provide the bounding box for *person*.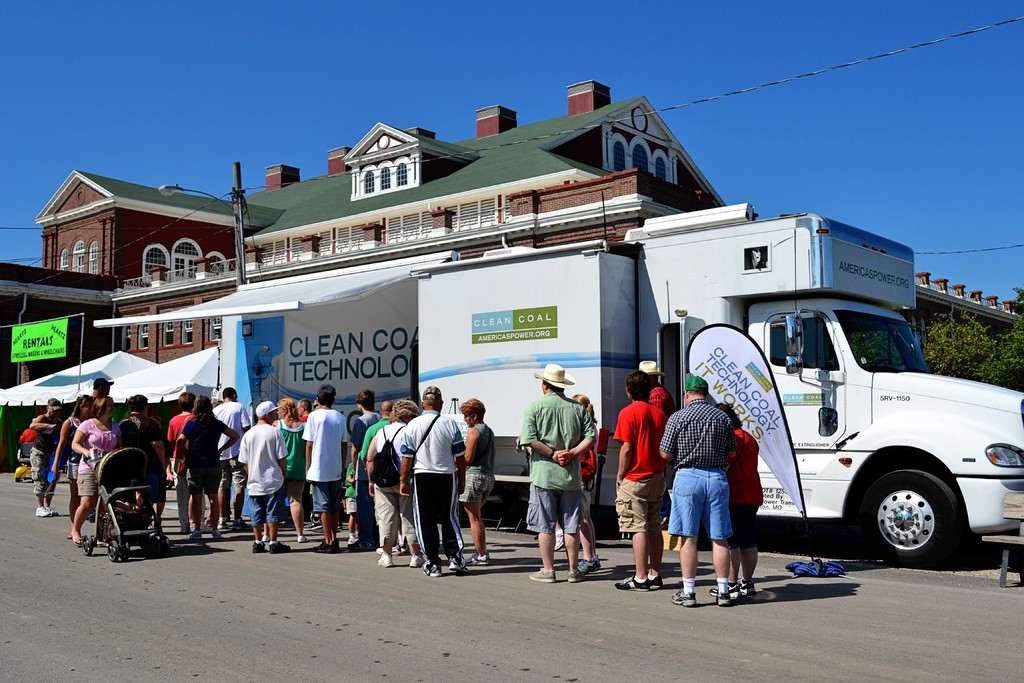
68, 393, 122, 543.
